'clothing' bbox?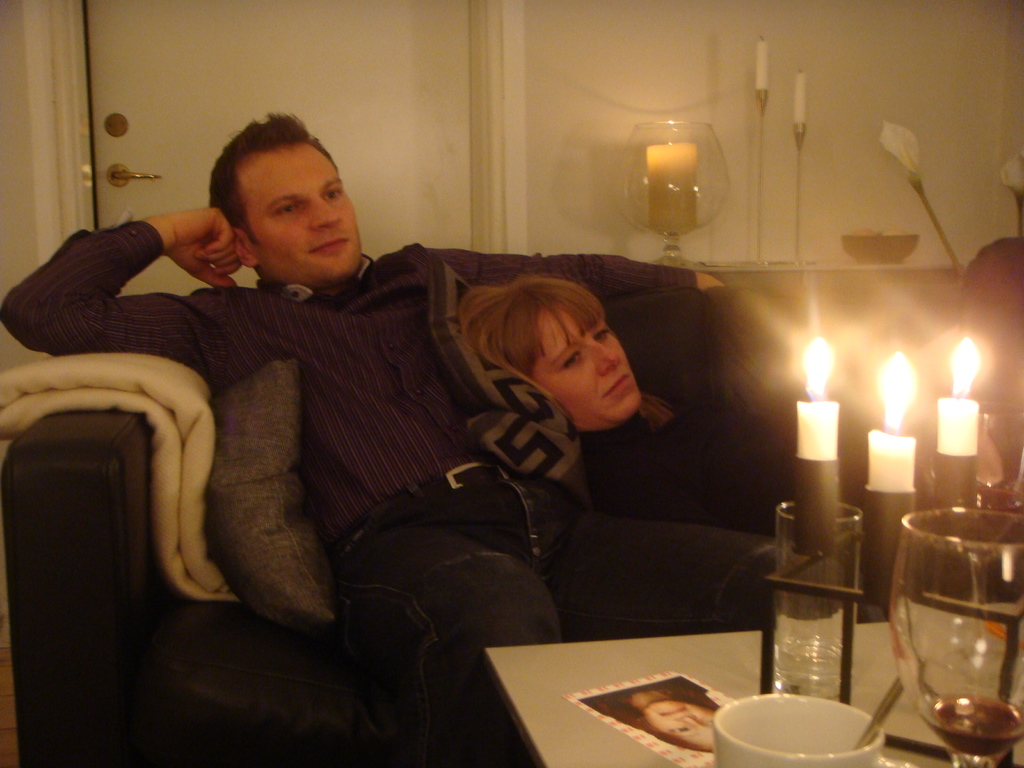
[81, 158, 716, 741]
